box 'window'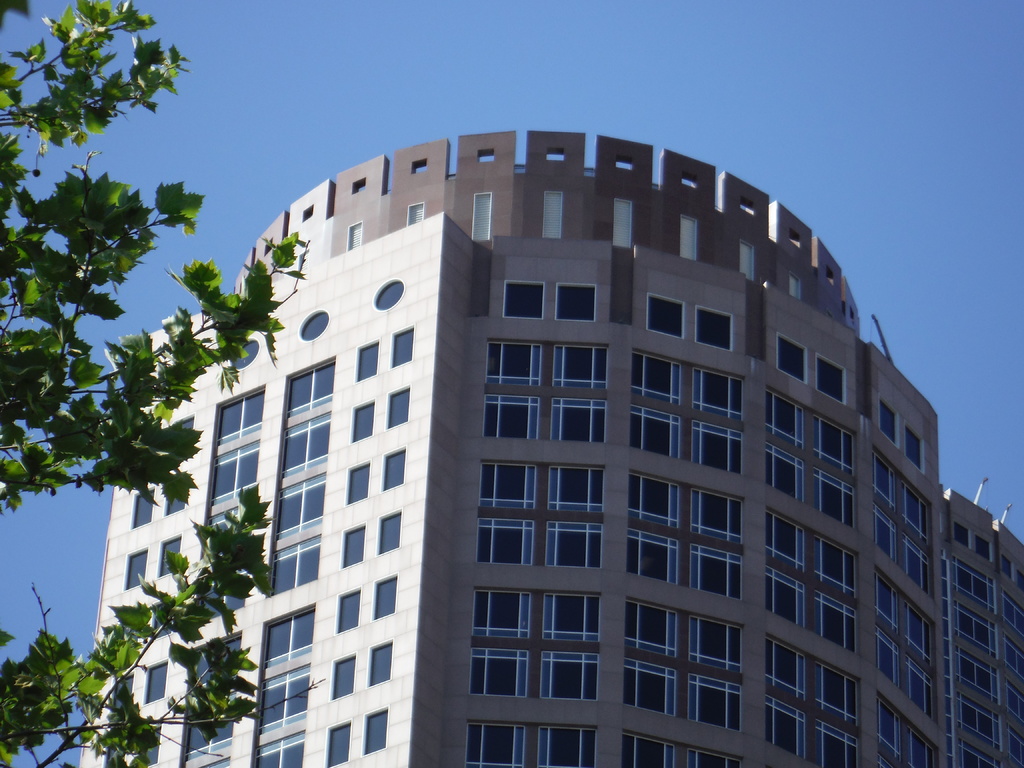
left=685, top=609, right=752, bottom=671
